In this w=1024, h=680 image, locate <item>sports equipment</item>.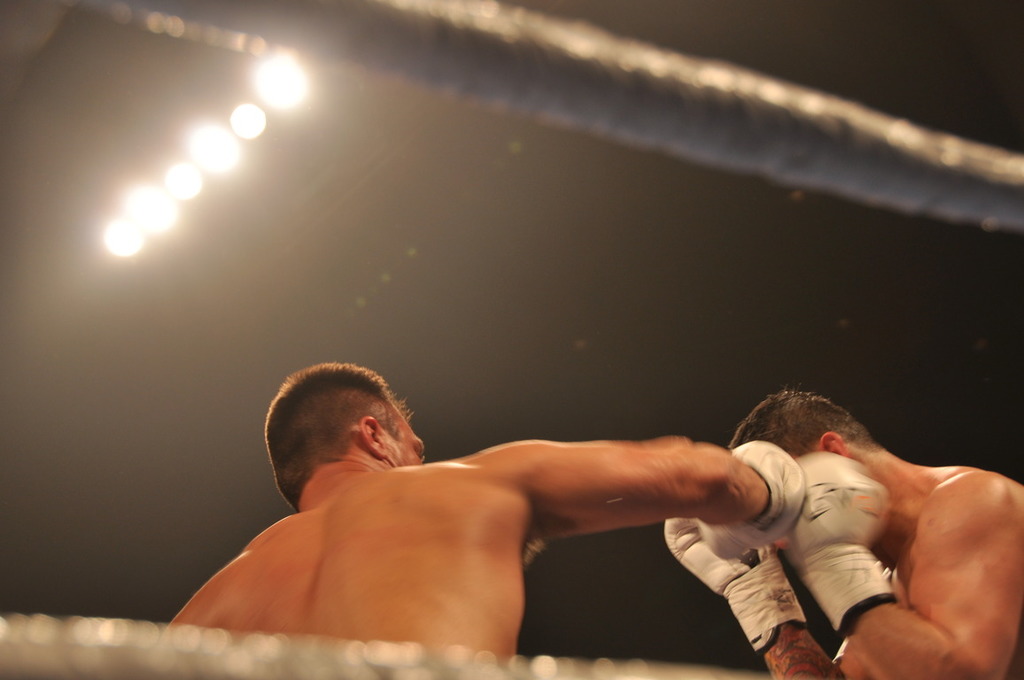
Bounding box: BBox(727, 442, 814, 553).
